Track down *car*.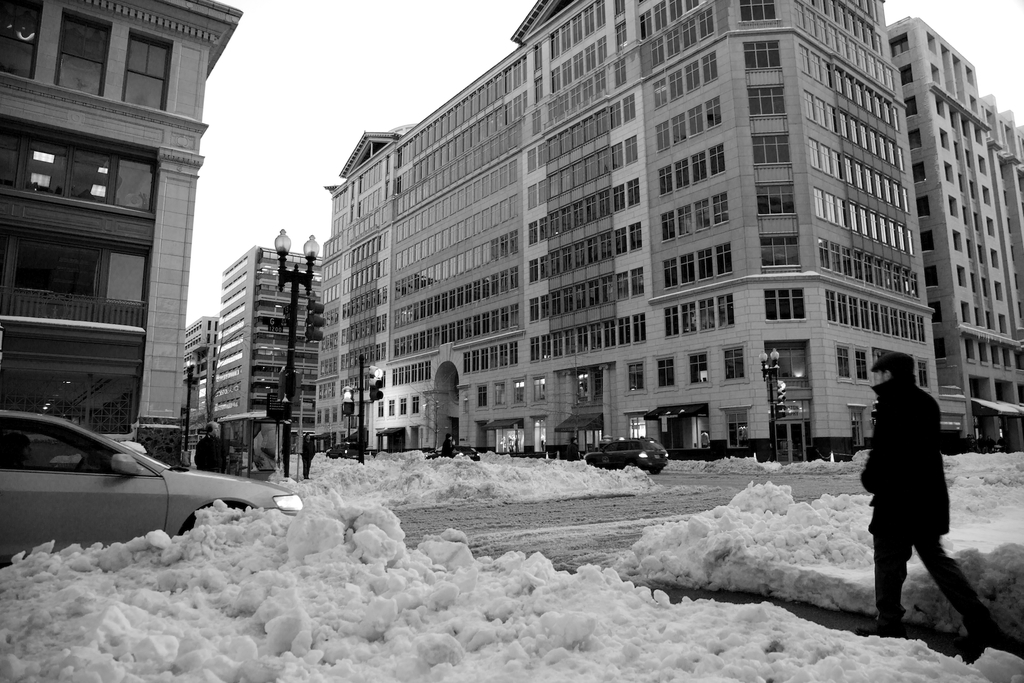
Tracked to detection(583, 435, 669, 475).
